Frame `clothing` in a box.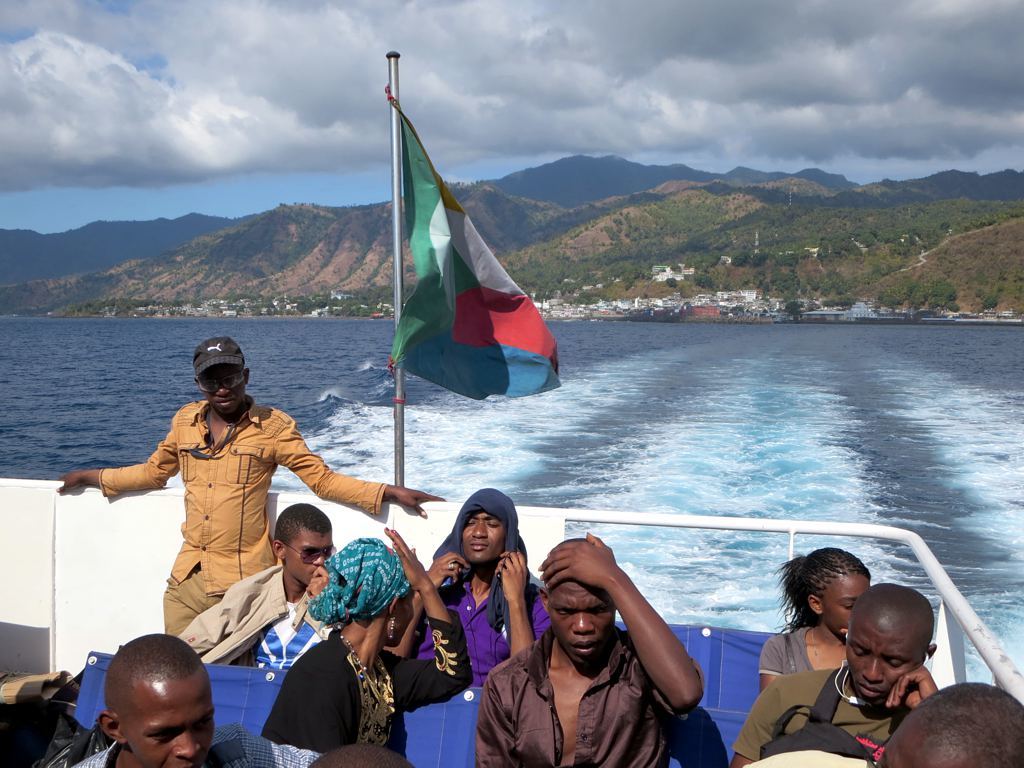
left=757, top=625, right=812, bottom=671.
